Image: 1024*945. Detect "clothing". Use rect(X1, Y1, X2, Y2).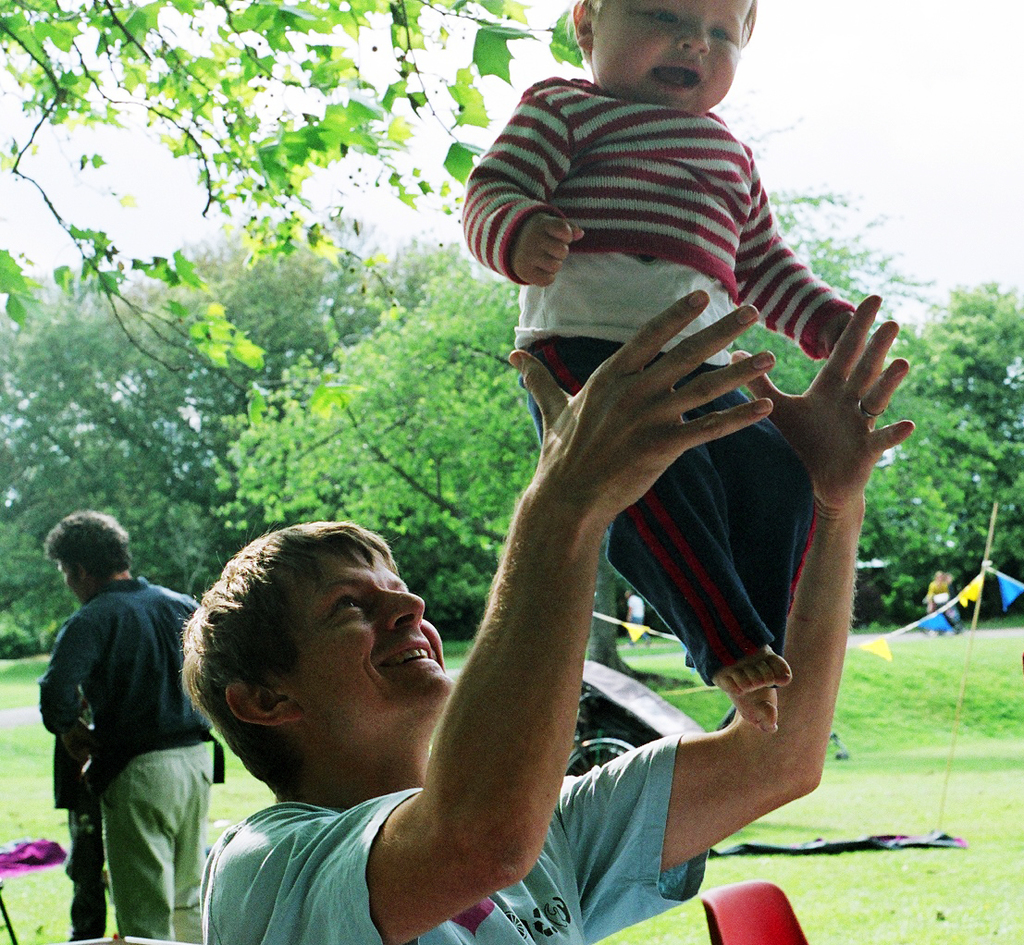
rect(50, 735, 108, 937).
